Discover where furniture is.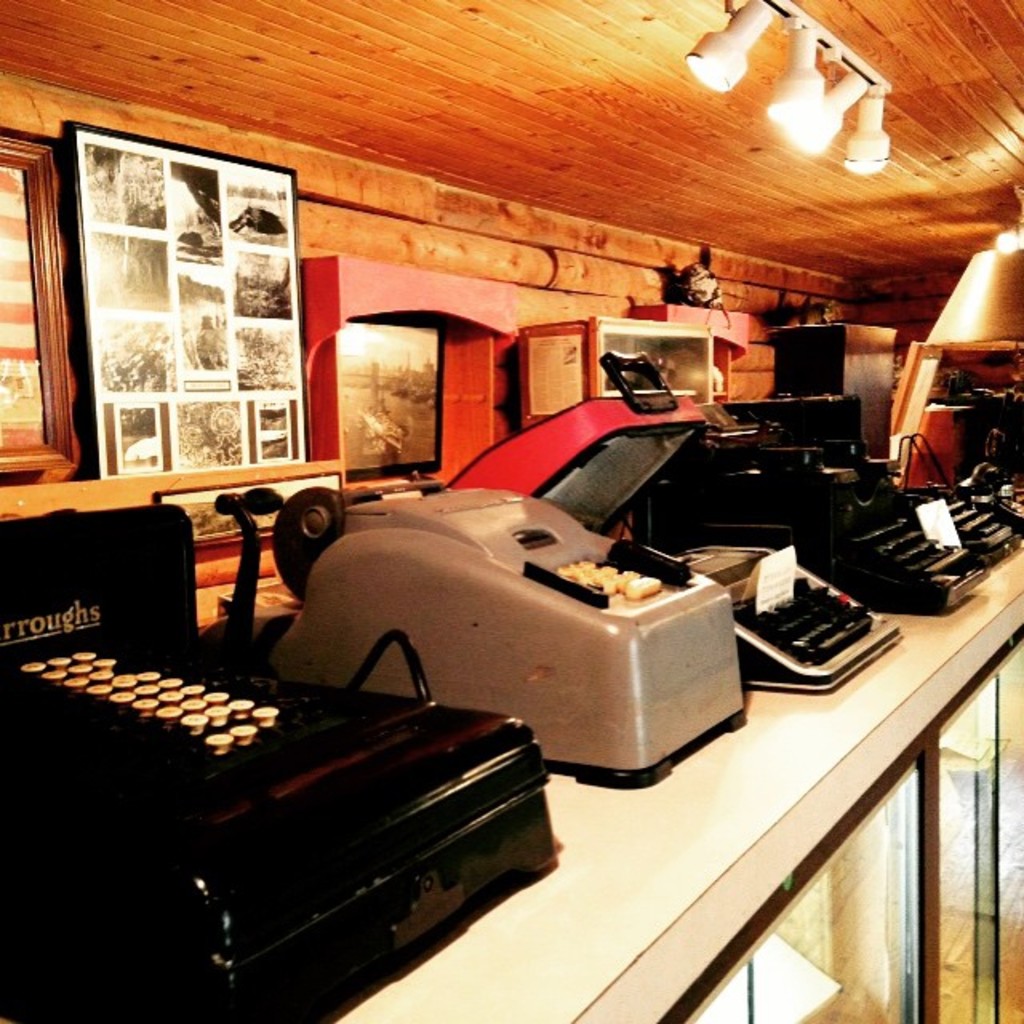
Discovered at l=320, t=544, r=1022, b=1022.
